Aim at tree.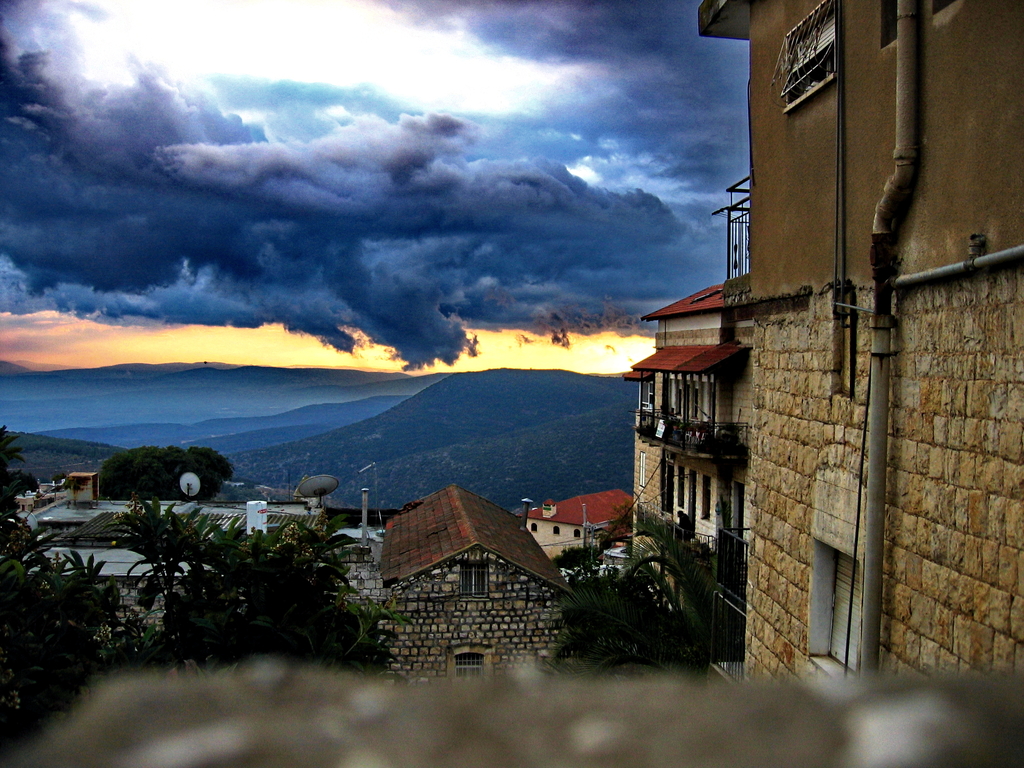
Aimed at (549,516,734,692).
